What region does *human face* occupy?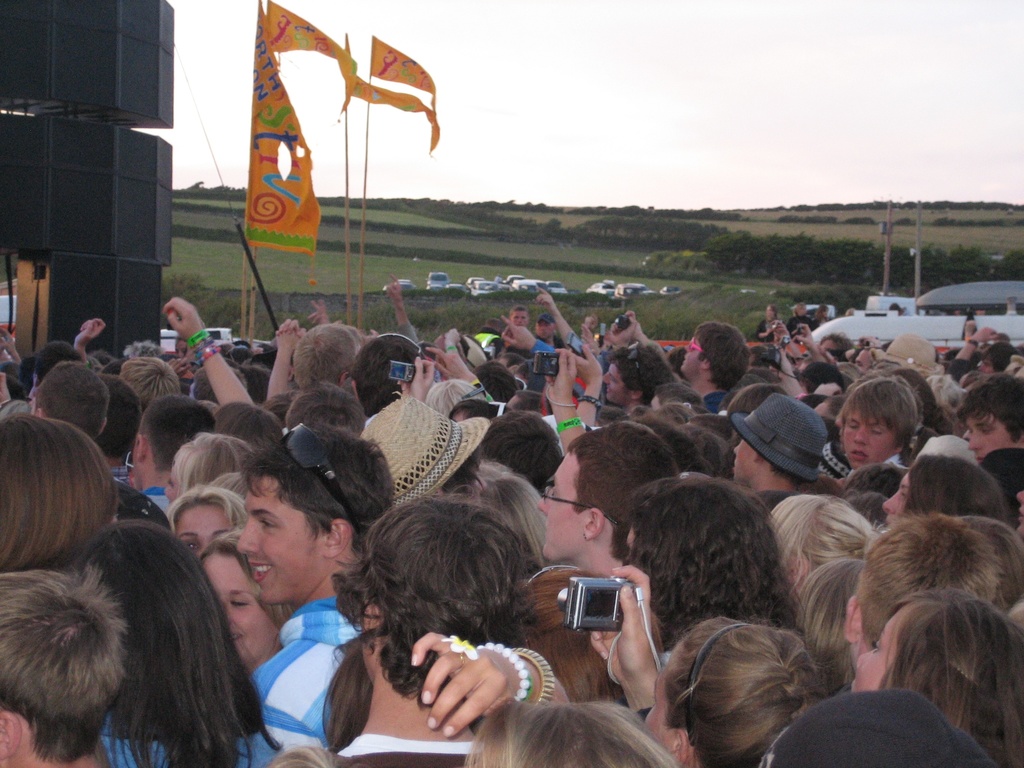
980/361/990/372.
